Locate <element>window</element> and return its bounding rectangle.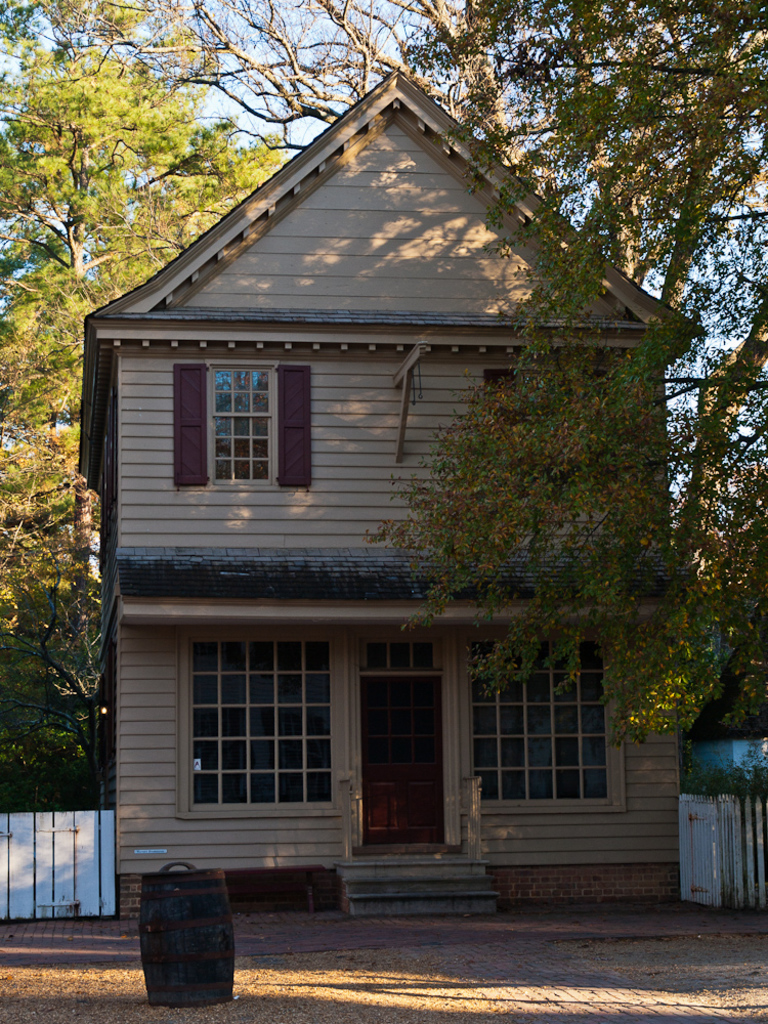
box=[470, 352, 654, 524].
